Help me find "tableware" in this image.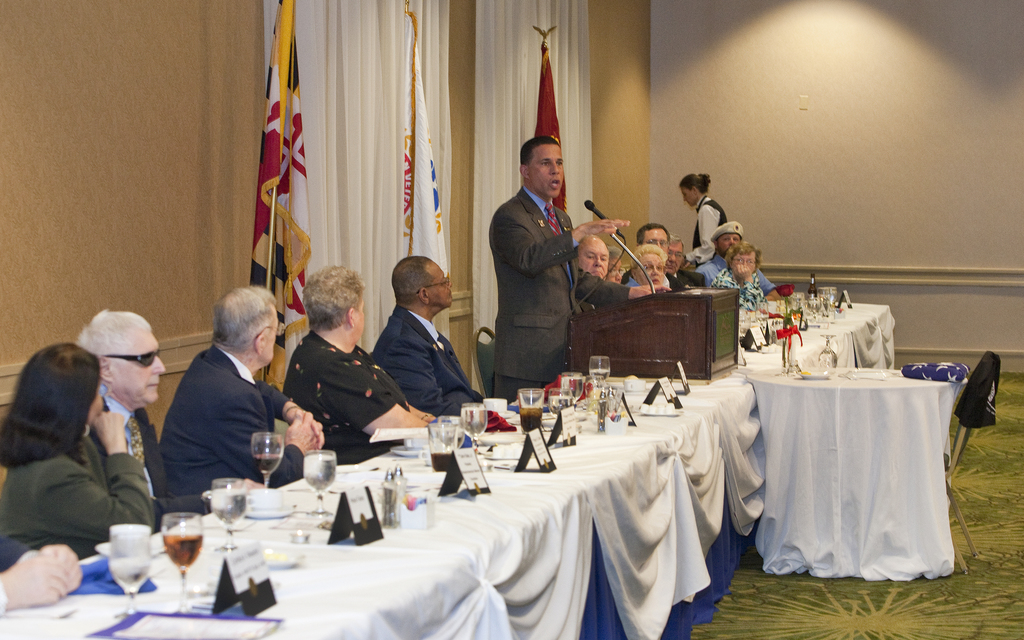
Found it: rect(561, 372, 586, 409).
